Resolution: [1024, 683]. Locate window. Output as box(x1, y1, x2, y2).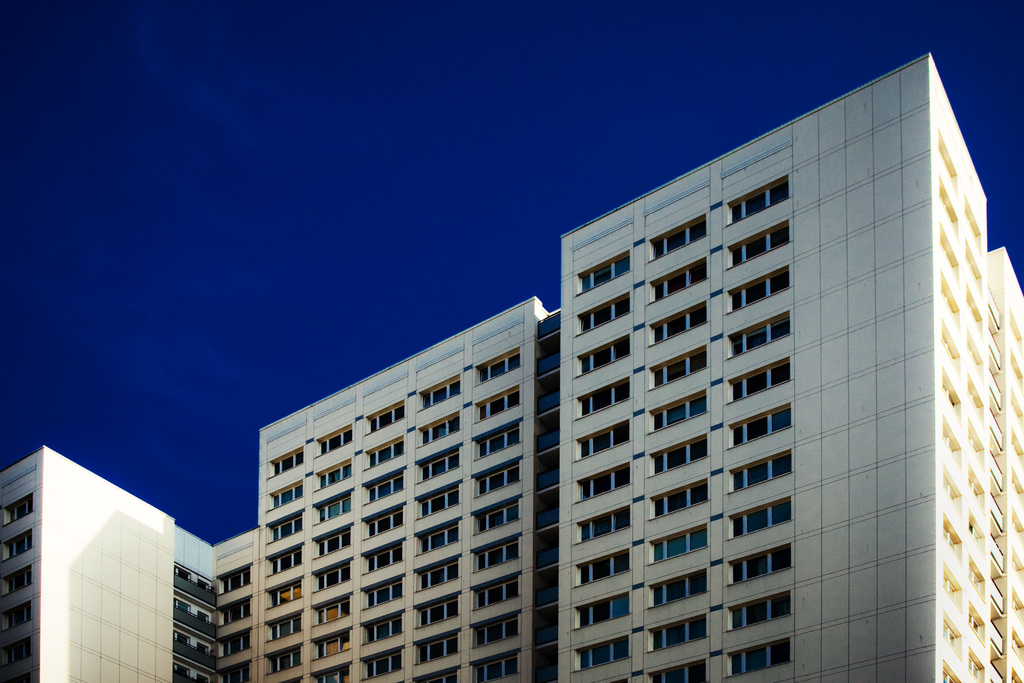
box(420, 407, 465, 445).
